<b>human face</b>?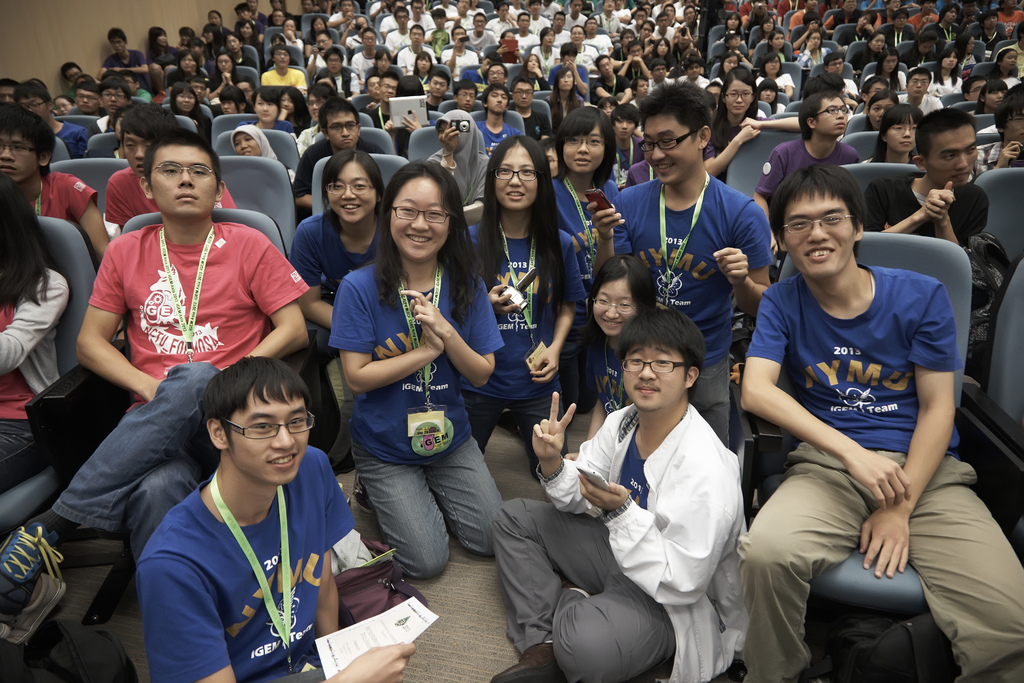
region(176, 89, 194, 114)
